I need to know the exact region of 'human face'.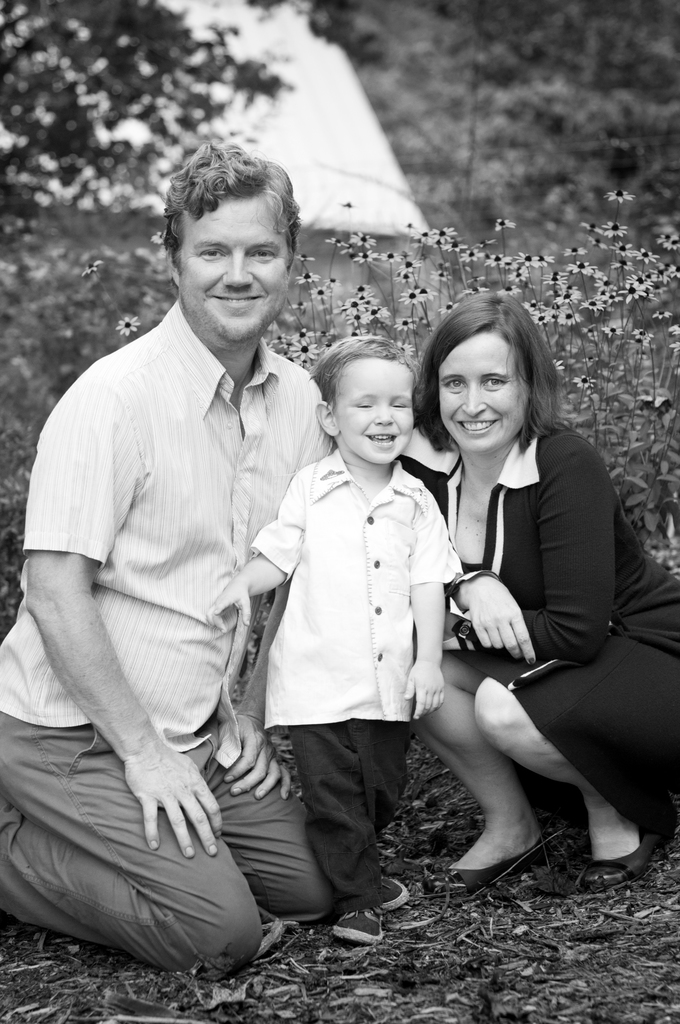
Region: <box>168,189,290,344</box>.
